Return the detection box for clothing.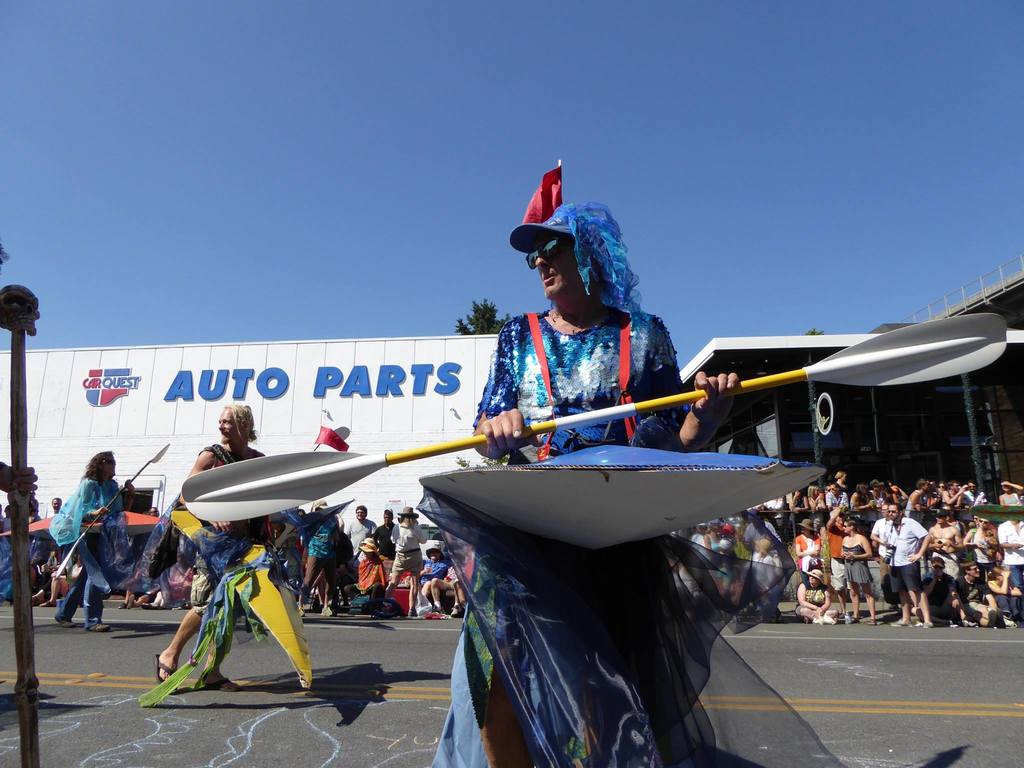
{"left": 688, "top": 529, "right": 714, "bottom": 561}.
